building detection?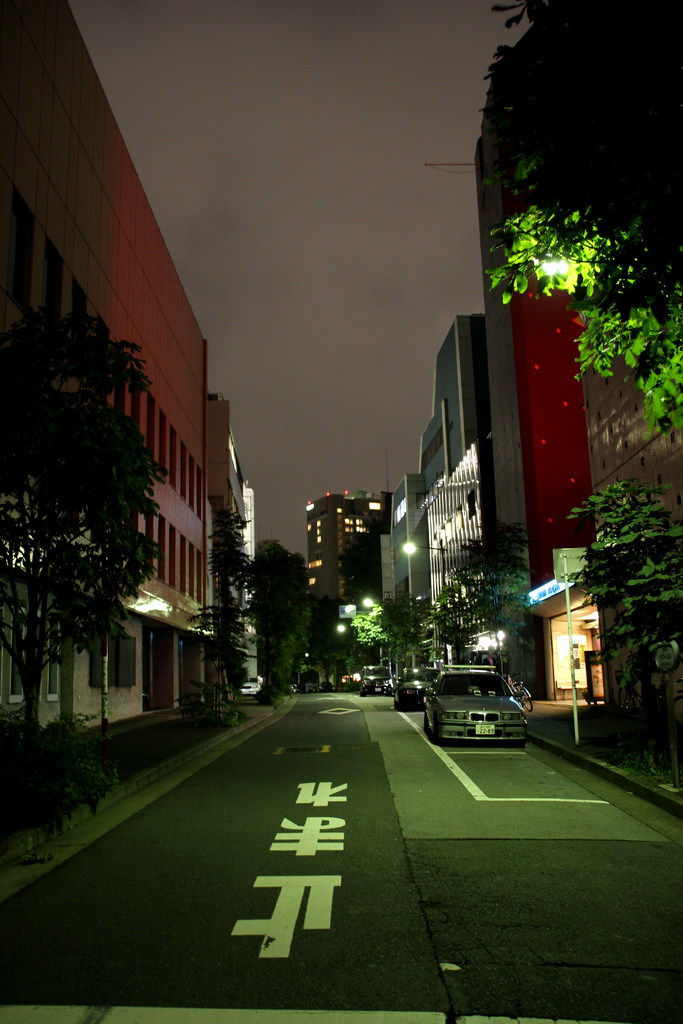
pyautogui.locateOnScreen(250, 486, 257, 689)
